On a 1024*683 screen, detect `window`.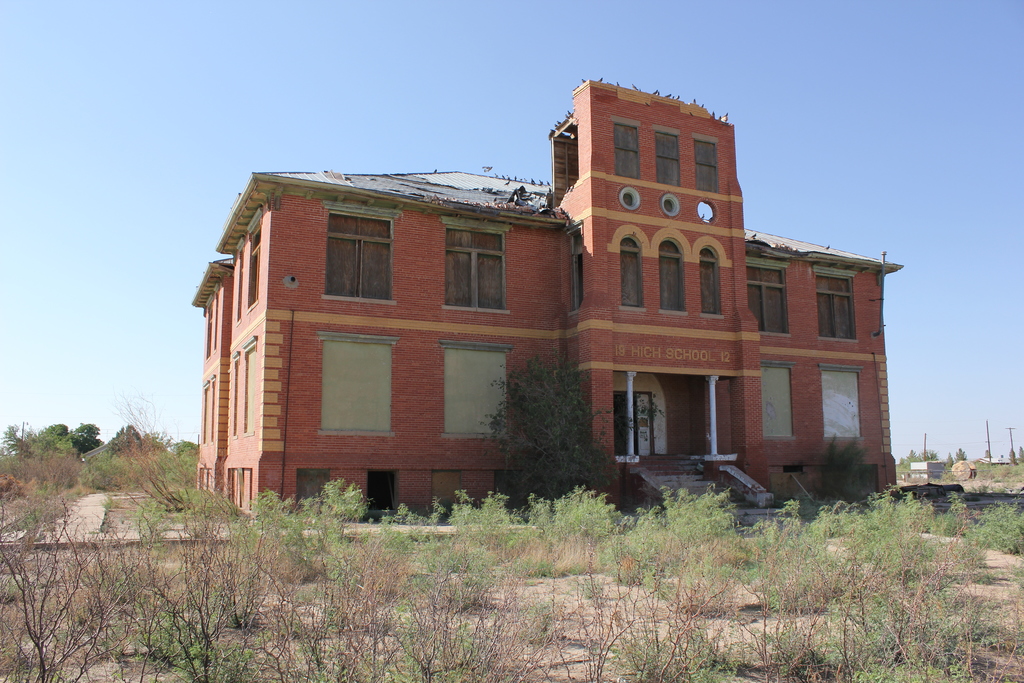
{"left": 655, "top": 124, "right": 682, "bottom": 188}.
